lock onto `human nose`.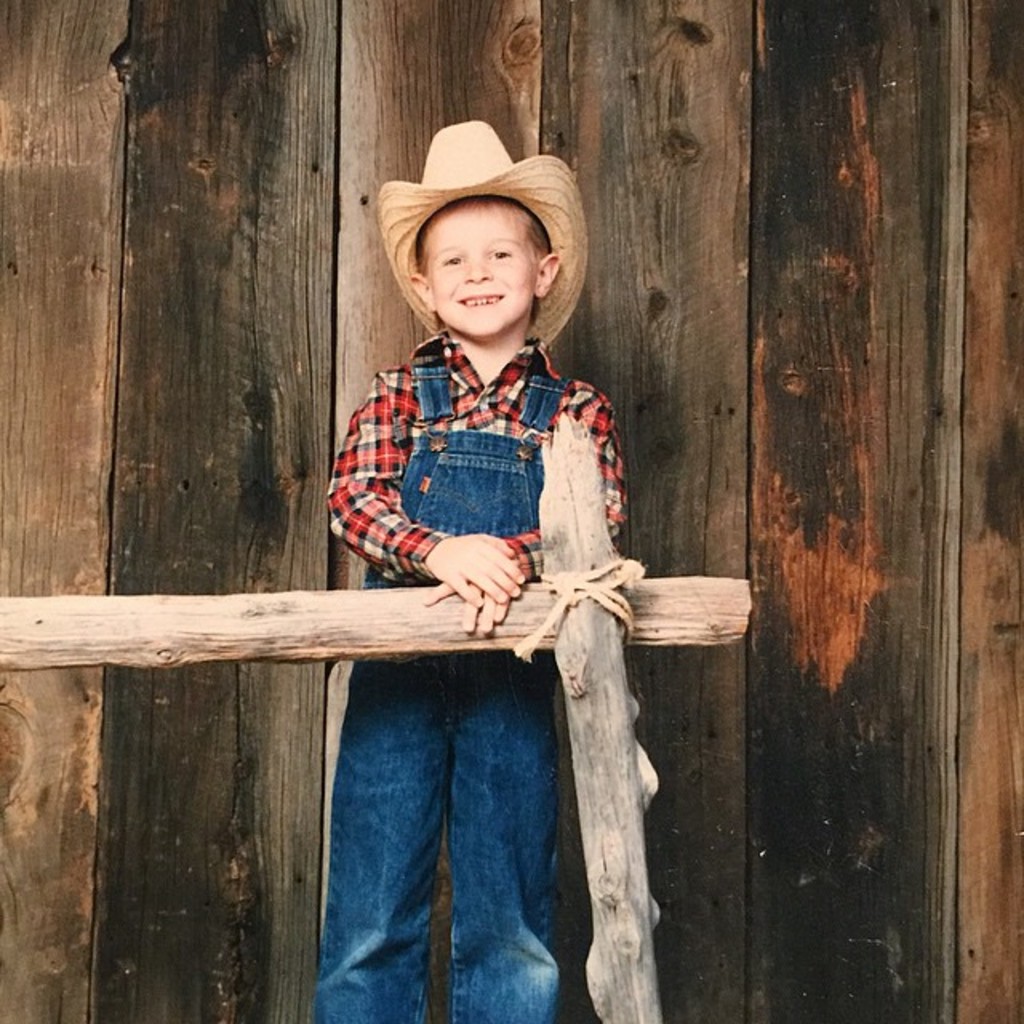
Locked: locate(462, 258, 493, 282).
